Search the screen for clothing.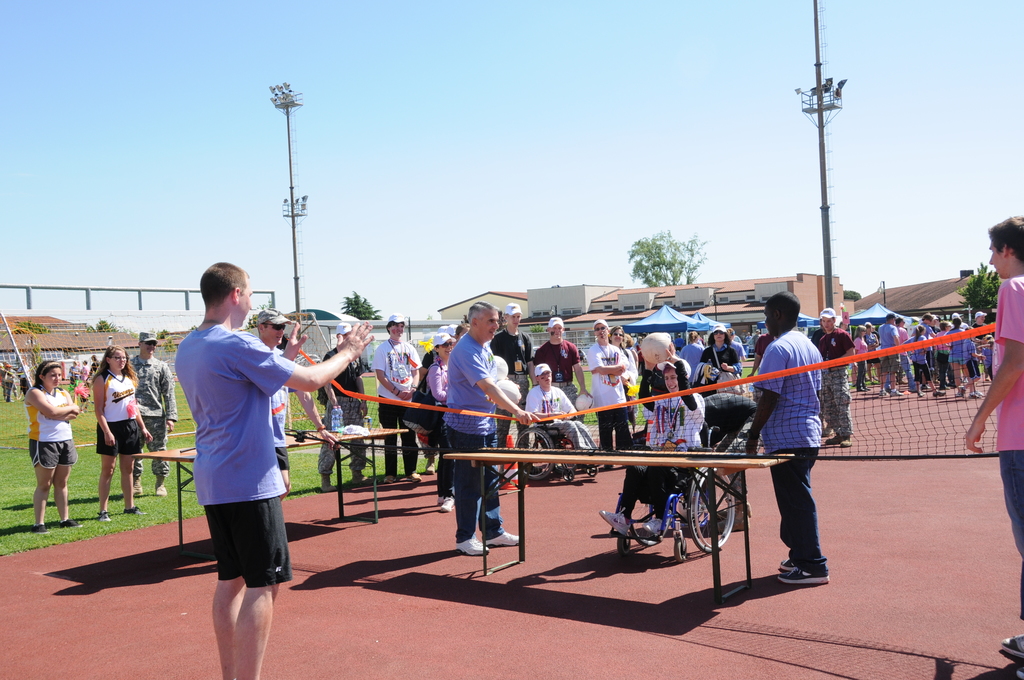
Found at pyautogui.locateOnScreen(949, 330, 977, 396).
